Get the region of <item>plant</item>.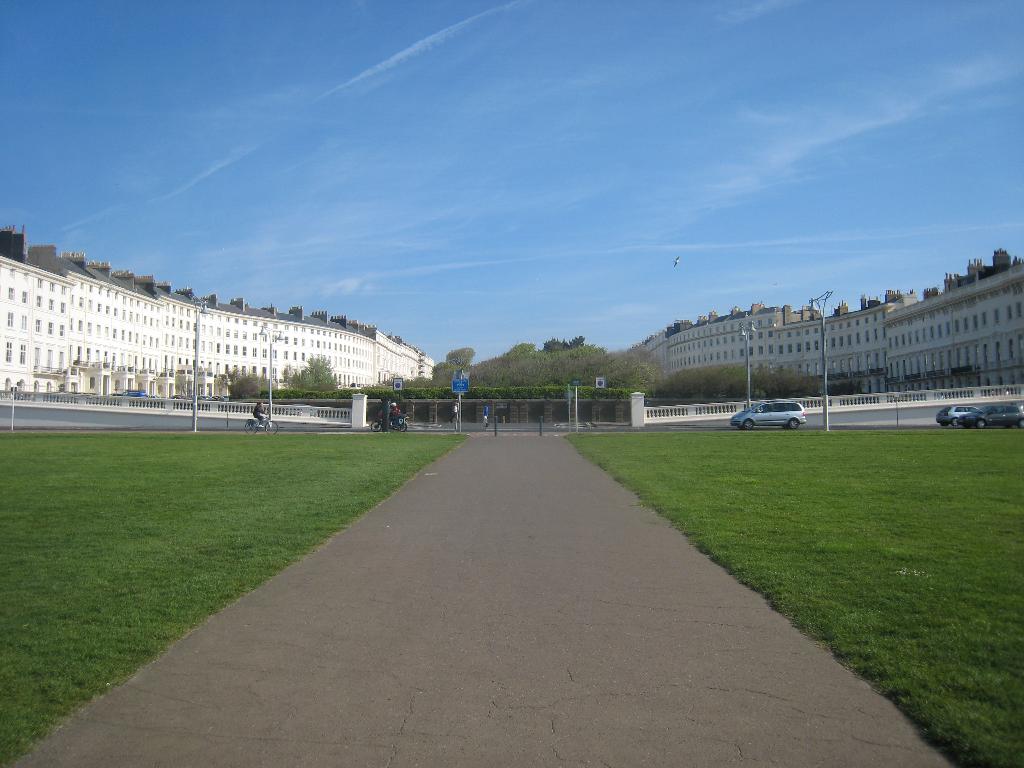
BBox(828, 379, 863, 396).
